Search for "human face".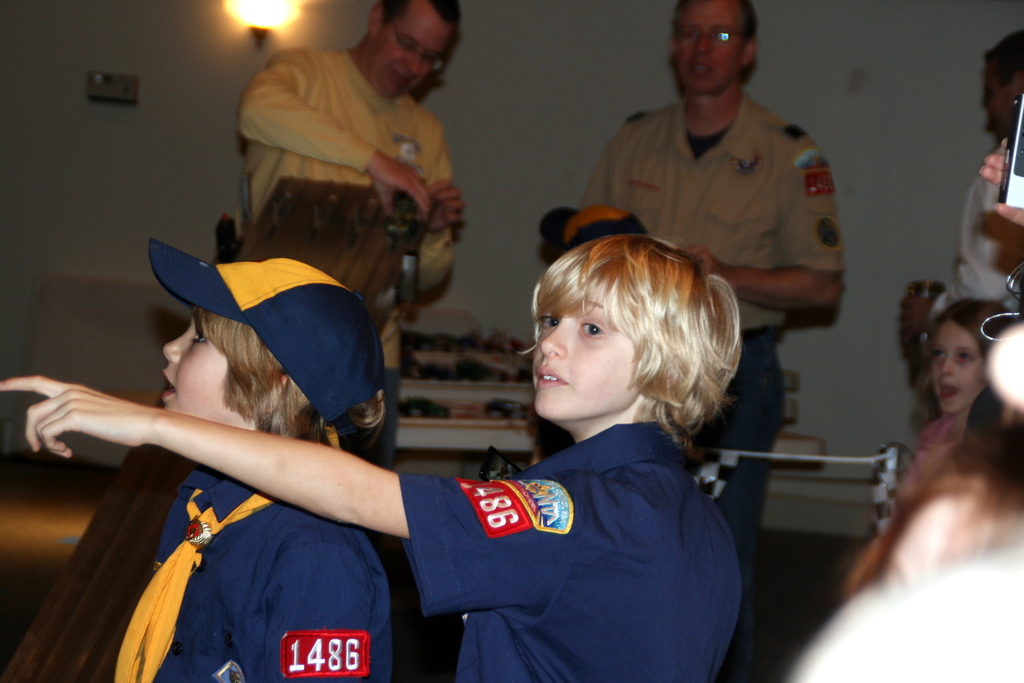
Found at l=383, t=3, r=454, b=101.
